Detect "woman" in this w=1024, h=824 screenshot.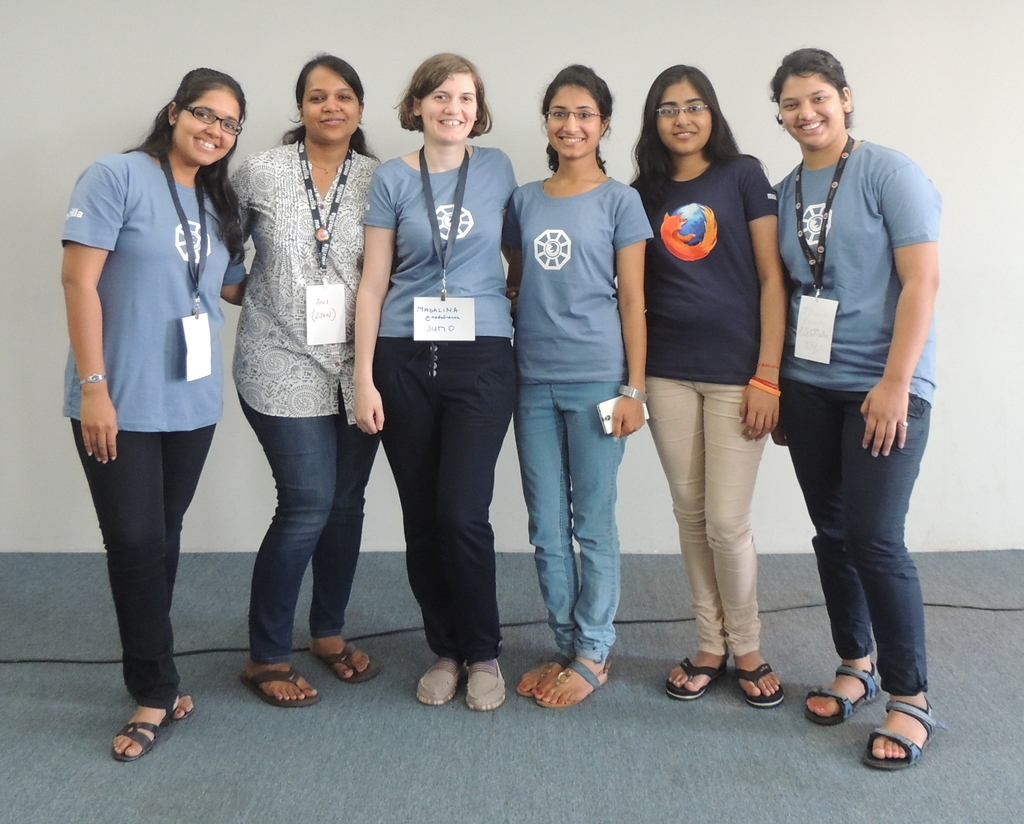
Detection: (516,60,659,709).
